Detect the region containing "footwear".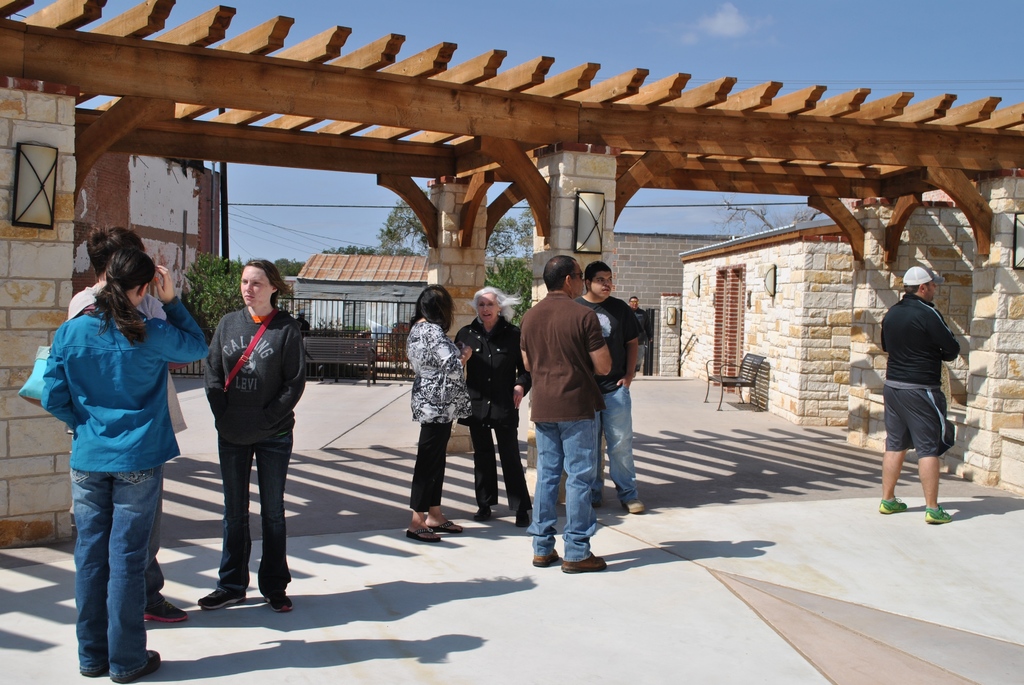
box=[201, 587, 246, 612].
